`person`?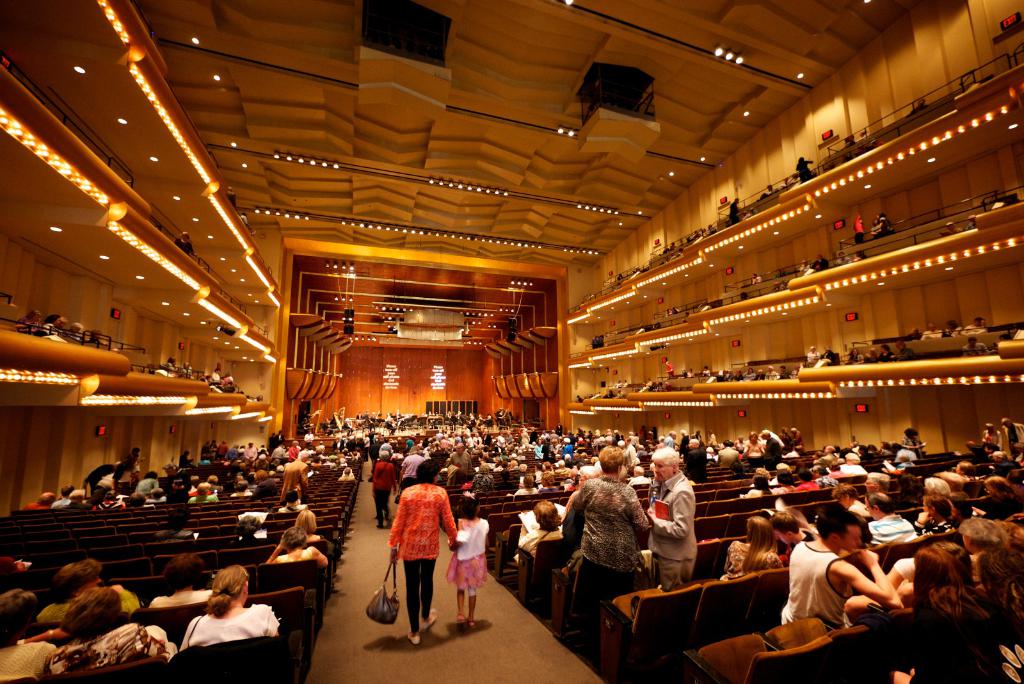
x1=89, y1=460, x2=140, y2=489
